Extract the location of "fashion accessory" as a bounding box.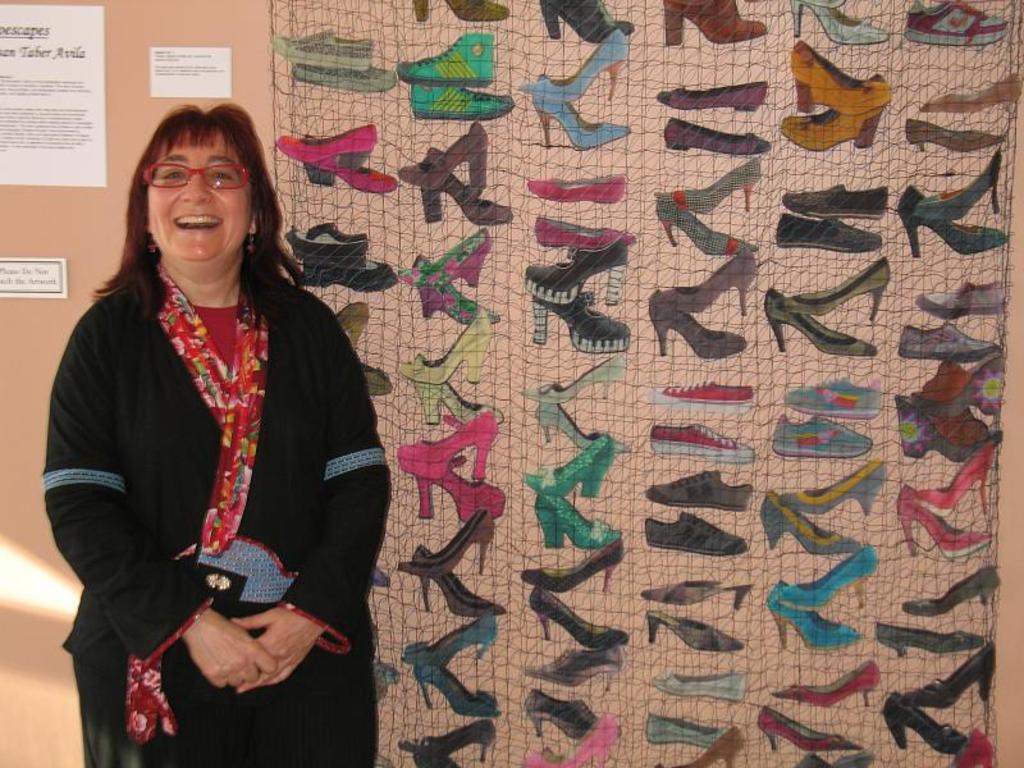
(x1=120, y1=265, x2=270, y2=749).
